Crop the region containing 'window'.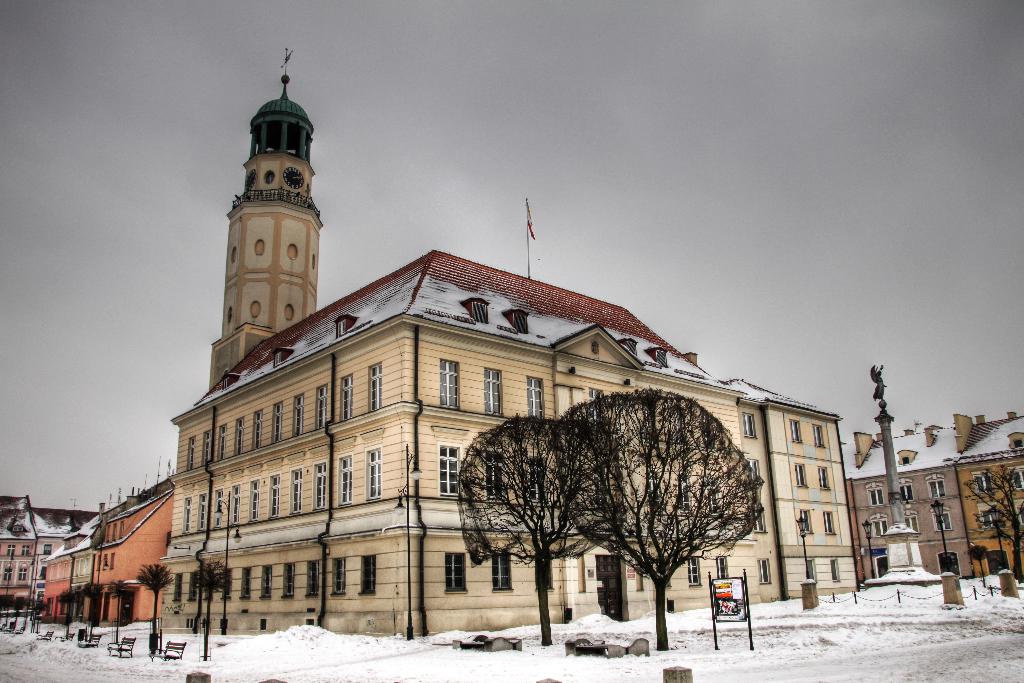
Crop region: (left=439, top=359, right=461, bottom=409).
